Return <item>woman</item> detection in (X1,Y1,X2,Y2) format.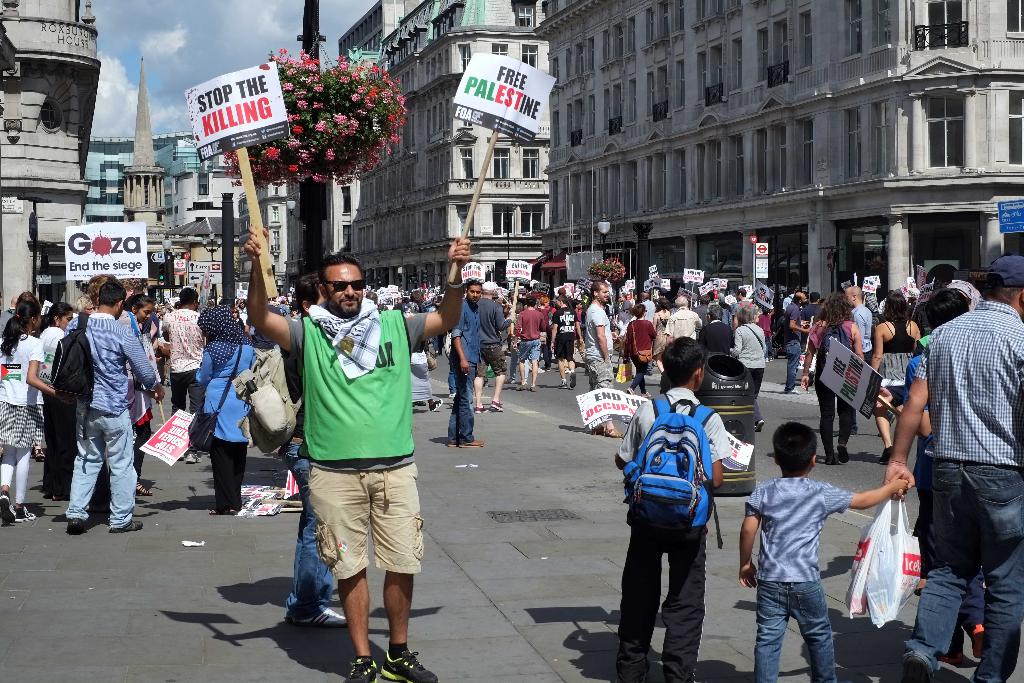
(801,293,866,462).
